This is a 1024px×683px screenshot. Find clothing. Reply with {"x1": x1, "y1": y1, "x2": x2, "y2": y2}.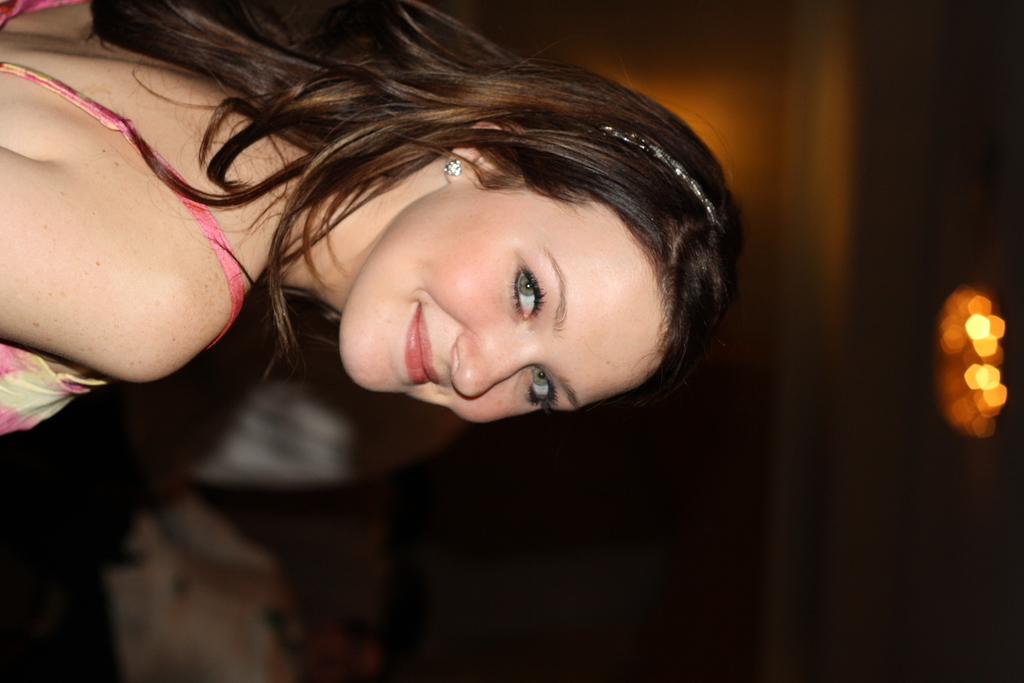
{"x1": 0, "y1": 0, "x2": 243, "y2": 435}.
